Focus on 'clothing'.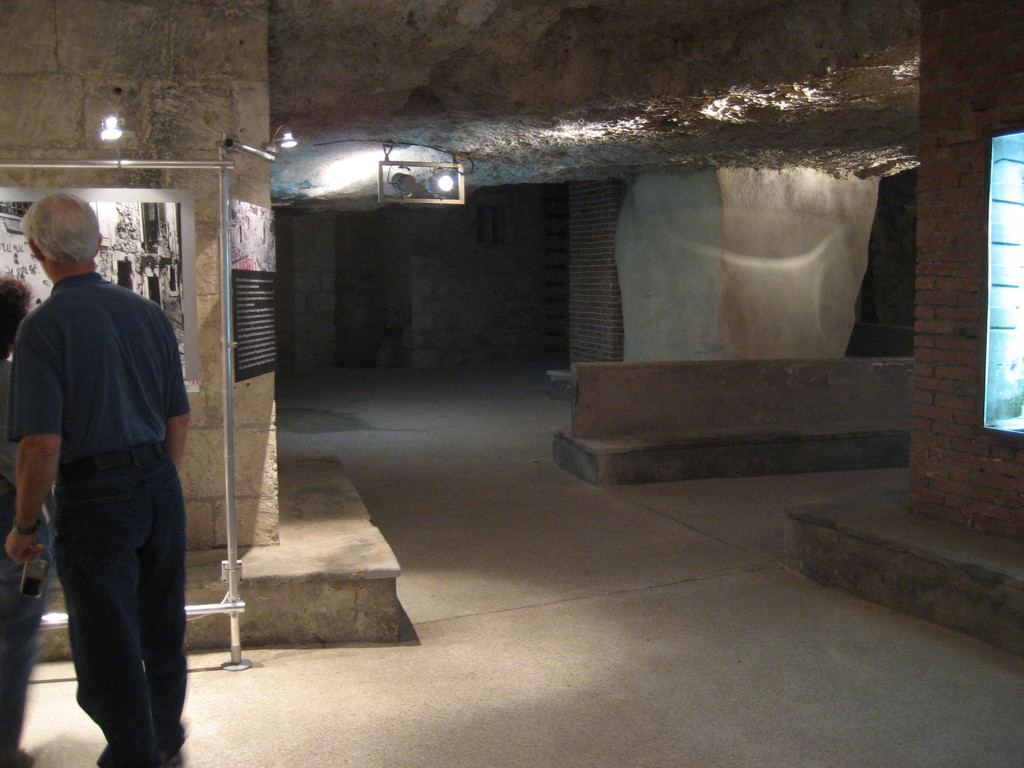
Focused at 0, 349, 55, 751.
